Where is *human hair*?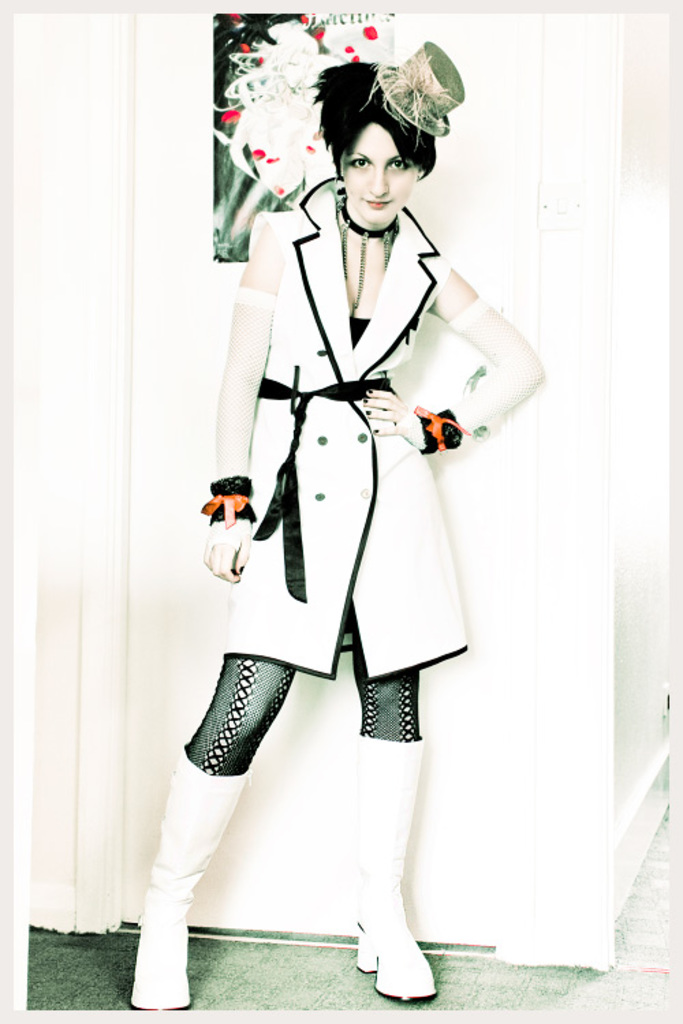
region(329, 78, 437, 194).
